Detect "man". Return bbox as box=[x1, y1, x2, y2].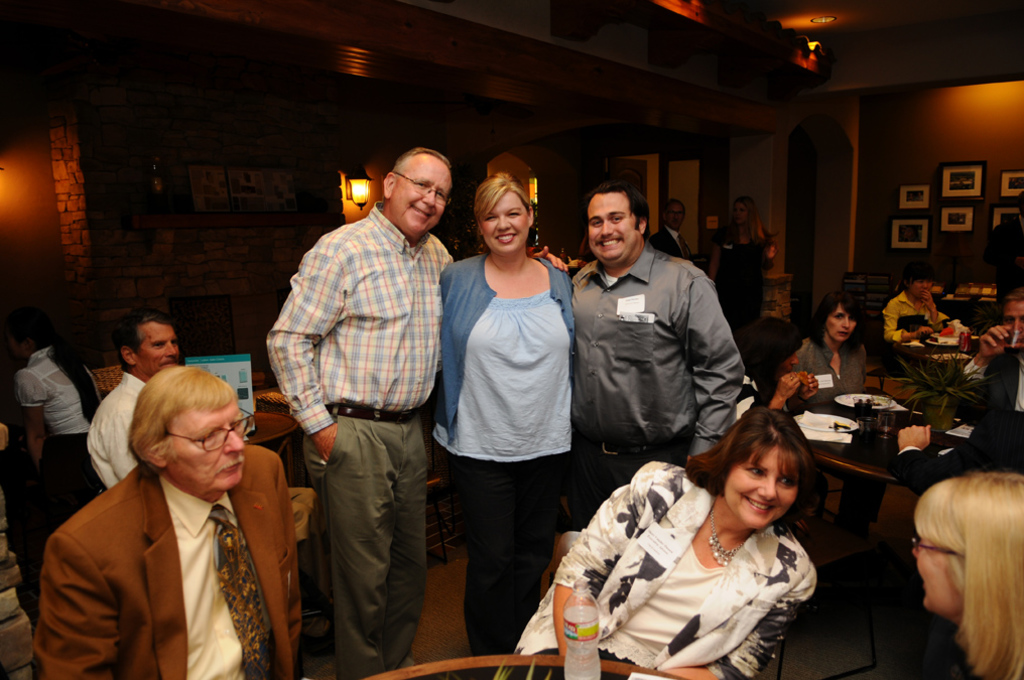
box=[650, 201, 691, 260].
